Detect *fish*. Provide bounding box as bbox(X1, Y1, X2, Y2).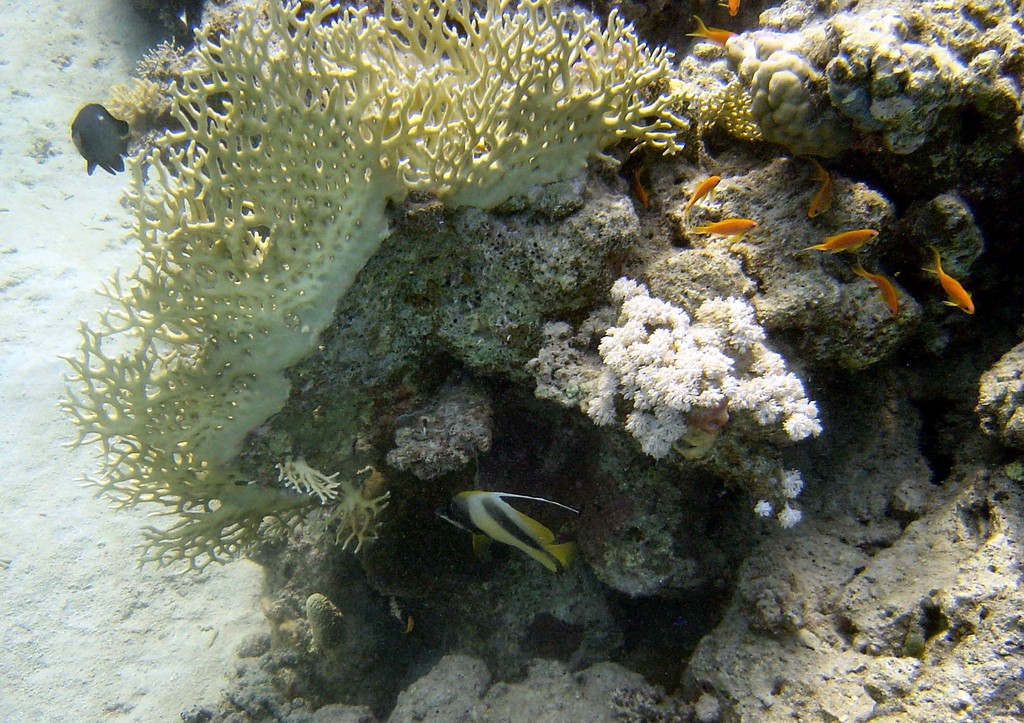
bbox(681, 172, 721, 211).
